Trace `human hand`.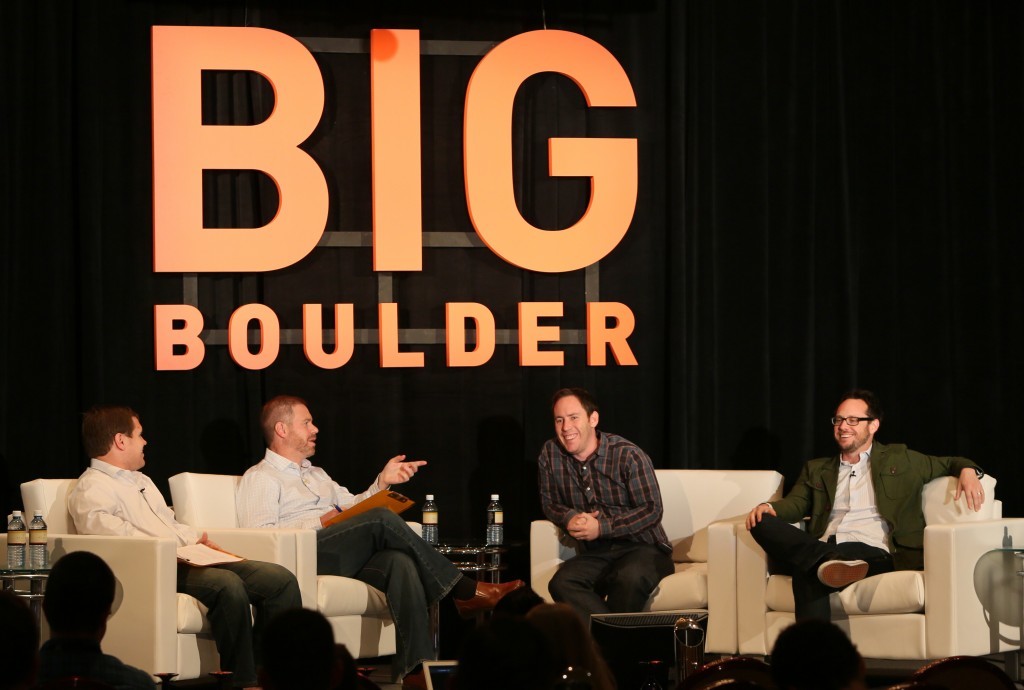
Traced to 743 503 781 531.
